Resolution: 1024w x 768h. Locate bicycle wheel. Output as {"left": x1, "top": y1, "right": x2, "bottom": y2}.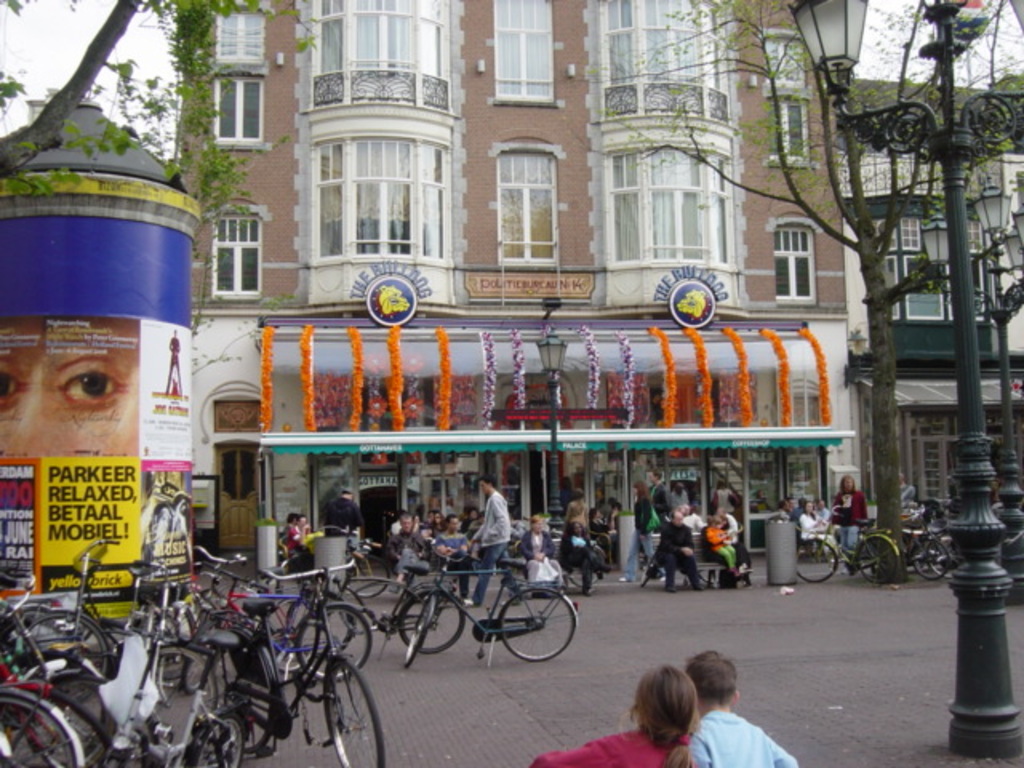
{"left": 910, "top": 534, "right": 949, "bottom": 581}.
